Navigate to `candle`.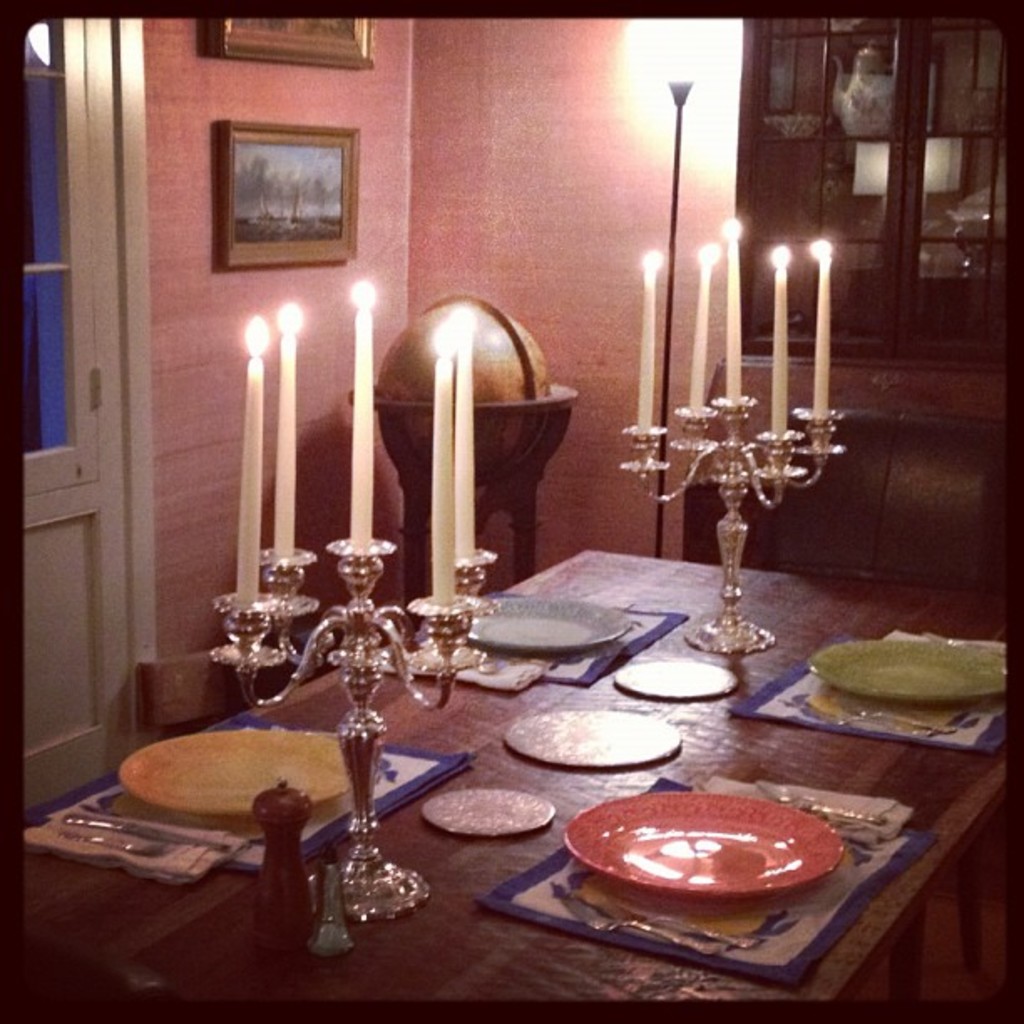
Navigation target: [left=637, top=253, right=659, bottom=430].
